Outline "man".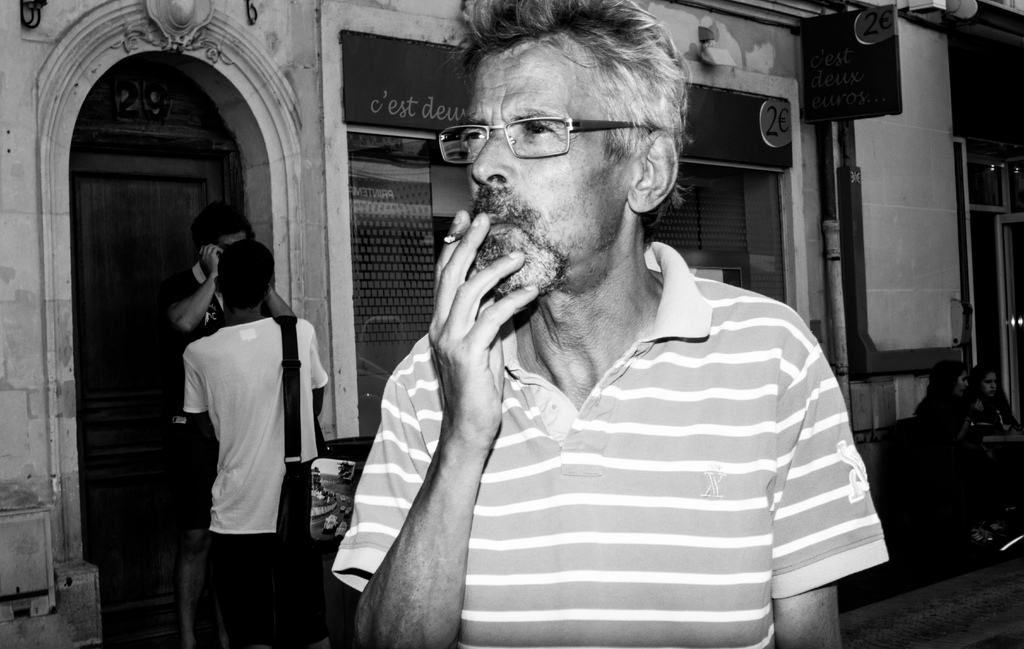
Outline: [178, 232, 332, 648].
